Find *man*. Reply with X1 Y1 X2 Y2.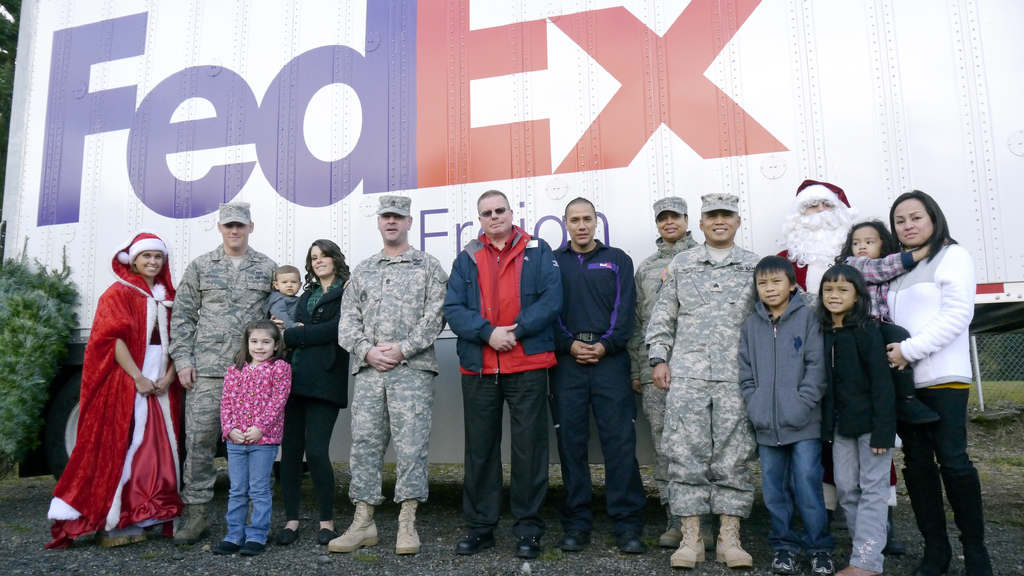
537 187 652 553.
